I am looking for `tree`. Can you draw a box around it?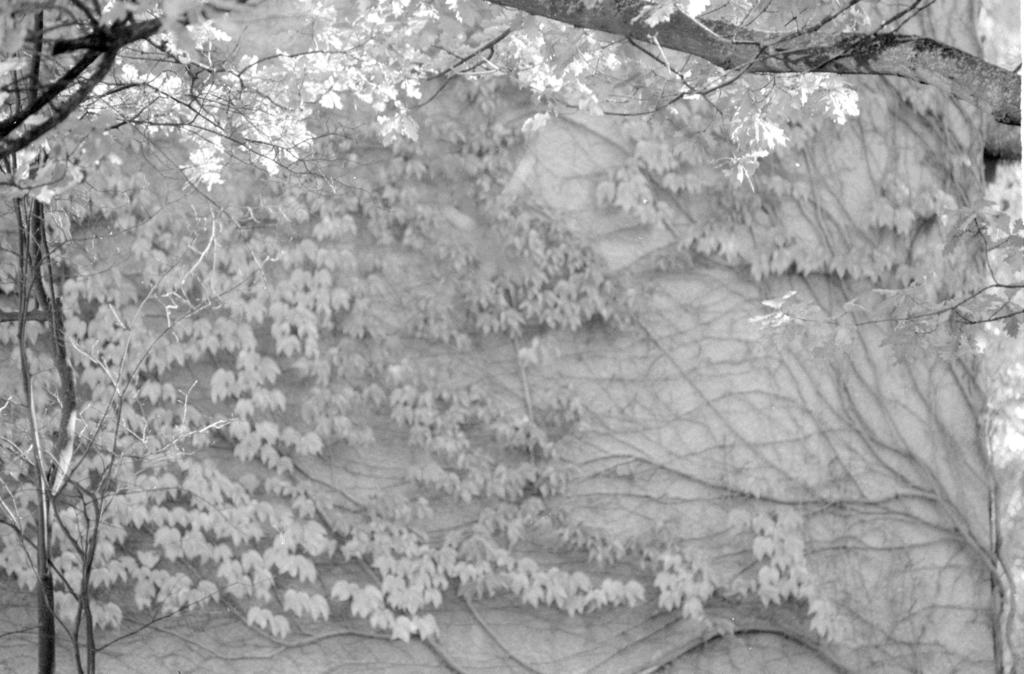
Sure, the bounding box is (0, 0, 1023, 673).
